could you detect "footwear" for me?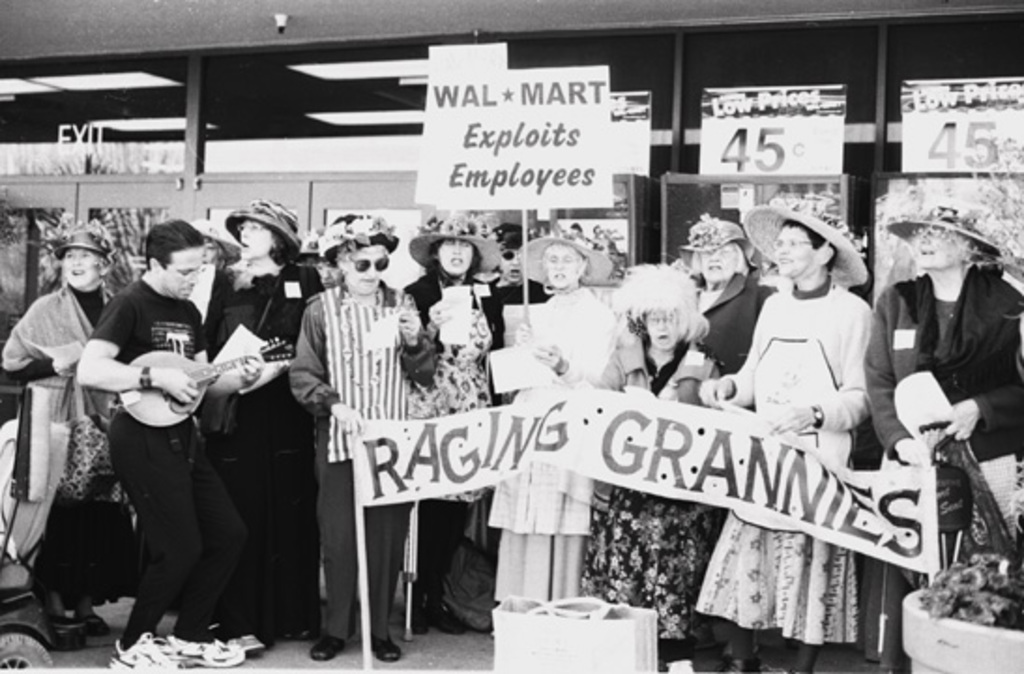
Detection result: detection(307, 633, 348, 663).
